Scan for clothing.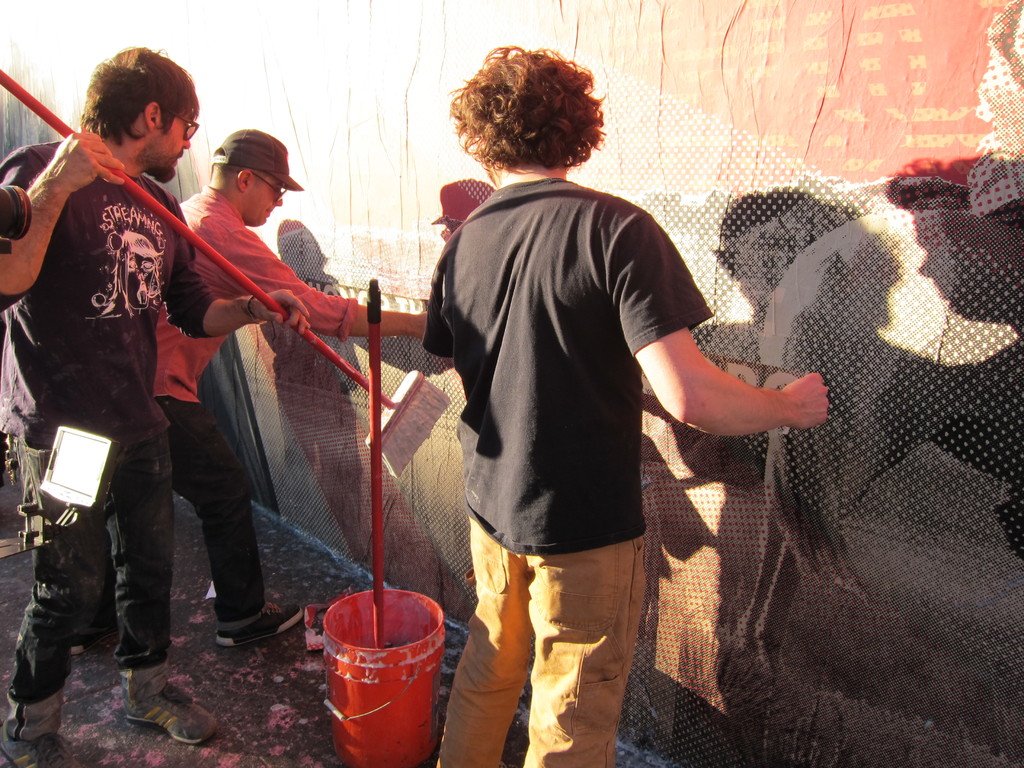
Scan result: left=0, top=132, right=223, bottom=715.
